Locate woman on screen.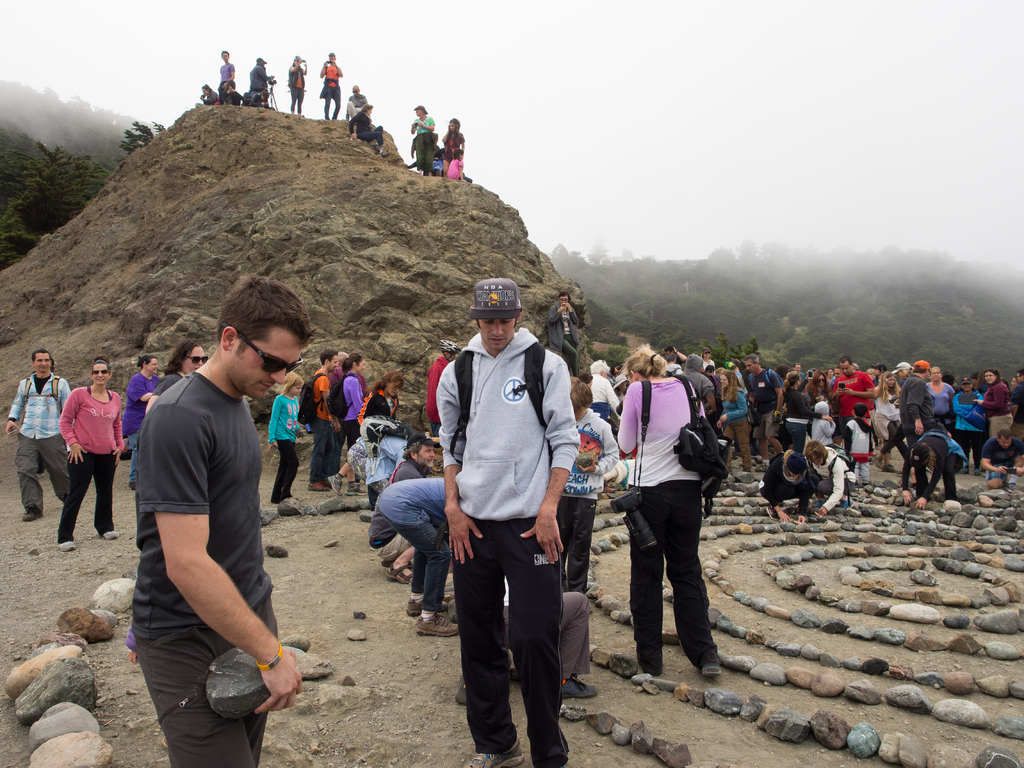
On screen at Rect(804, 442, 862, 518).
